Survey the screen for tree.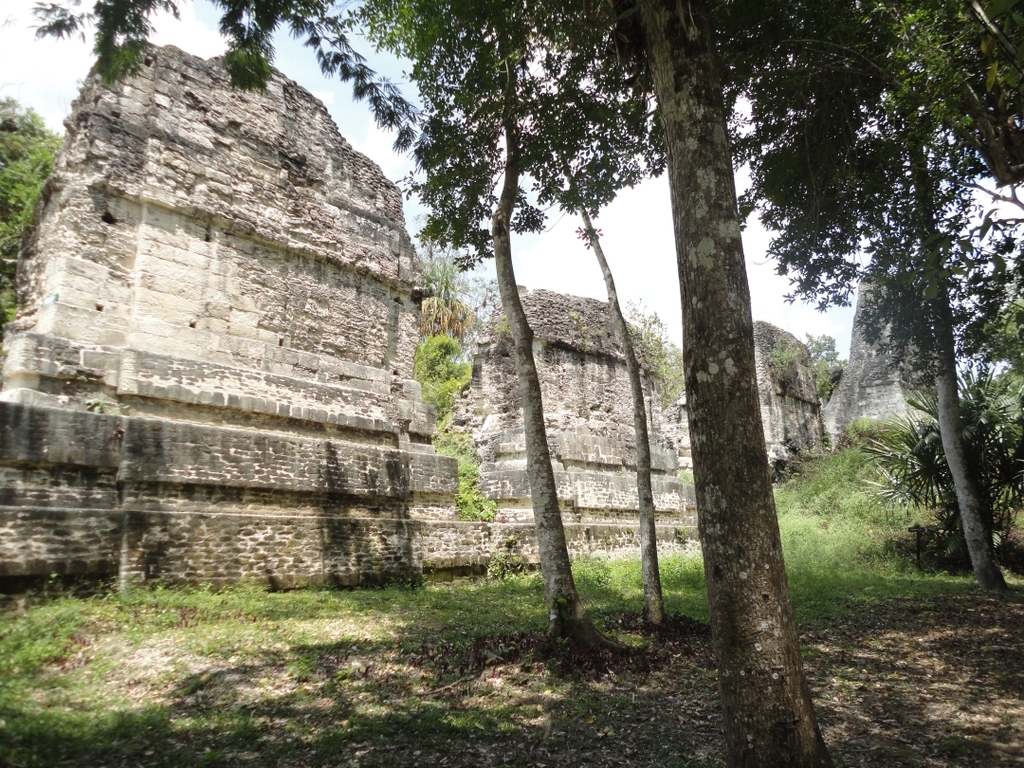
Survey found: 428, 65, 662, 632.
